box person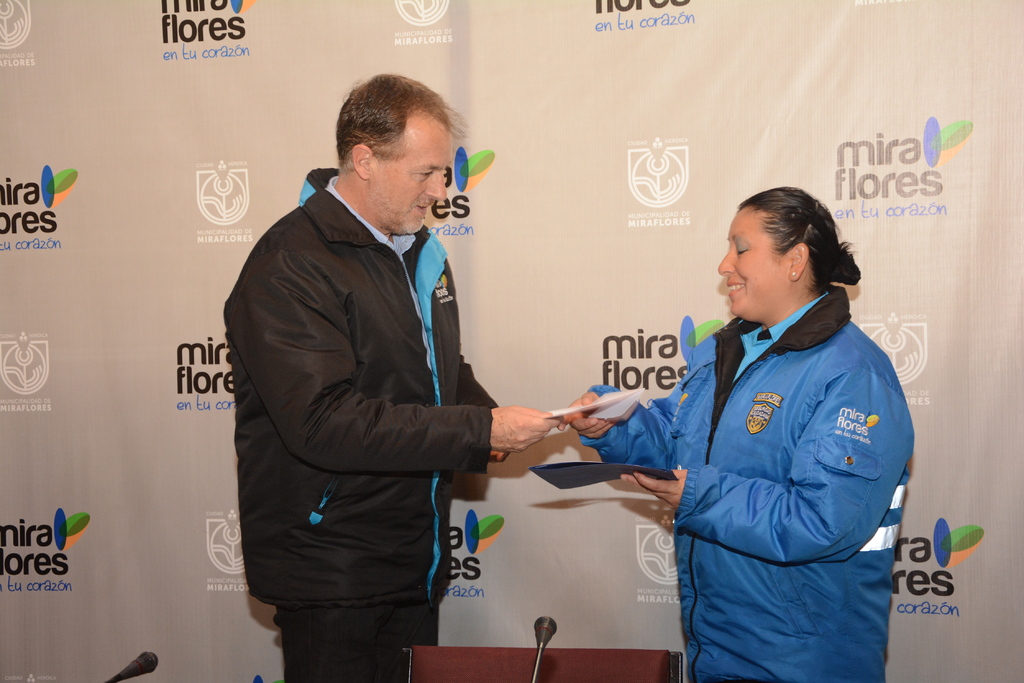
561, 175, 904, 672
